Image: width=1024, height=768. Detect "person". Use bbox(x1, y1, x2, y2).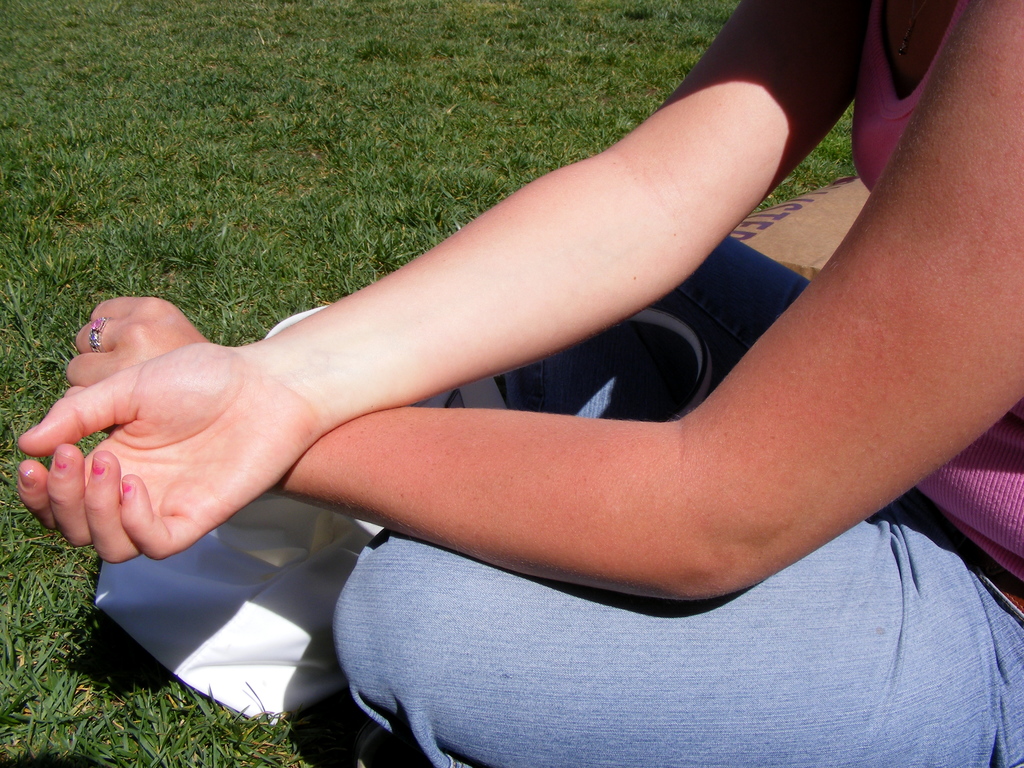
bbox(12, 3, 1023, 767).
